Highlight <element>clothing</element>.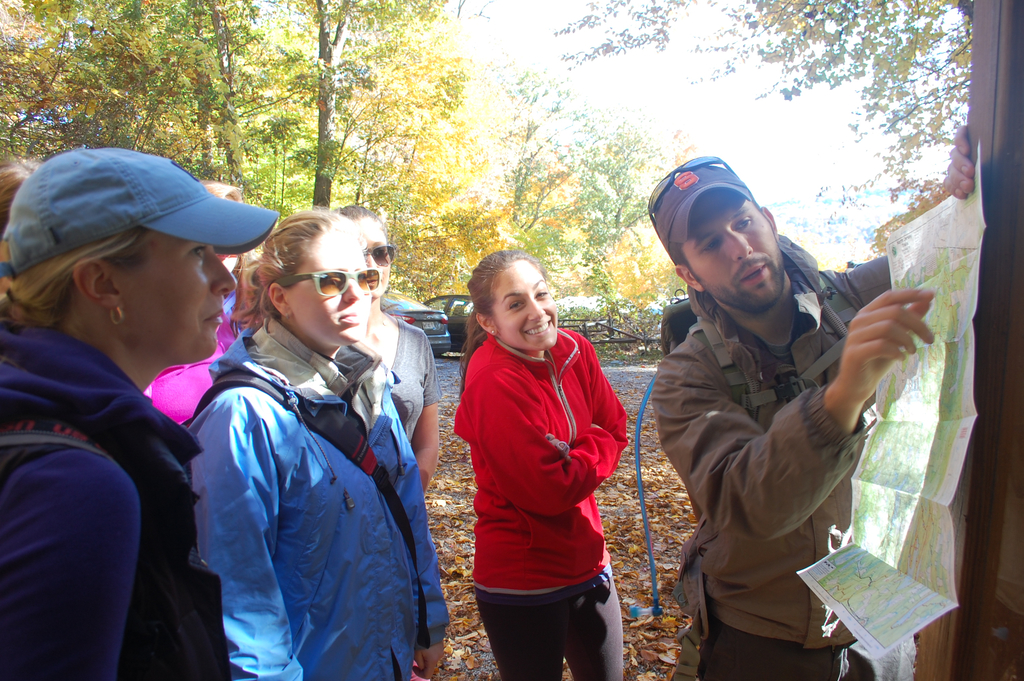
Highlighted region: crop(648, 229, 895, 680).
